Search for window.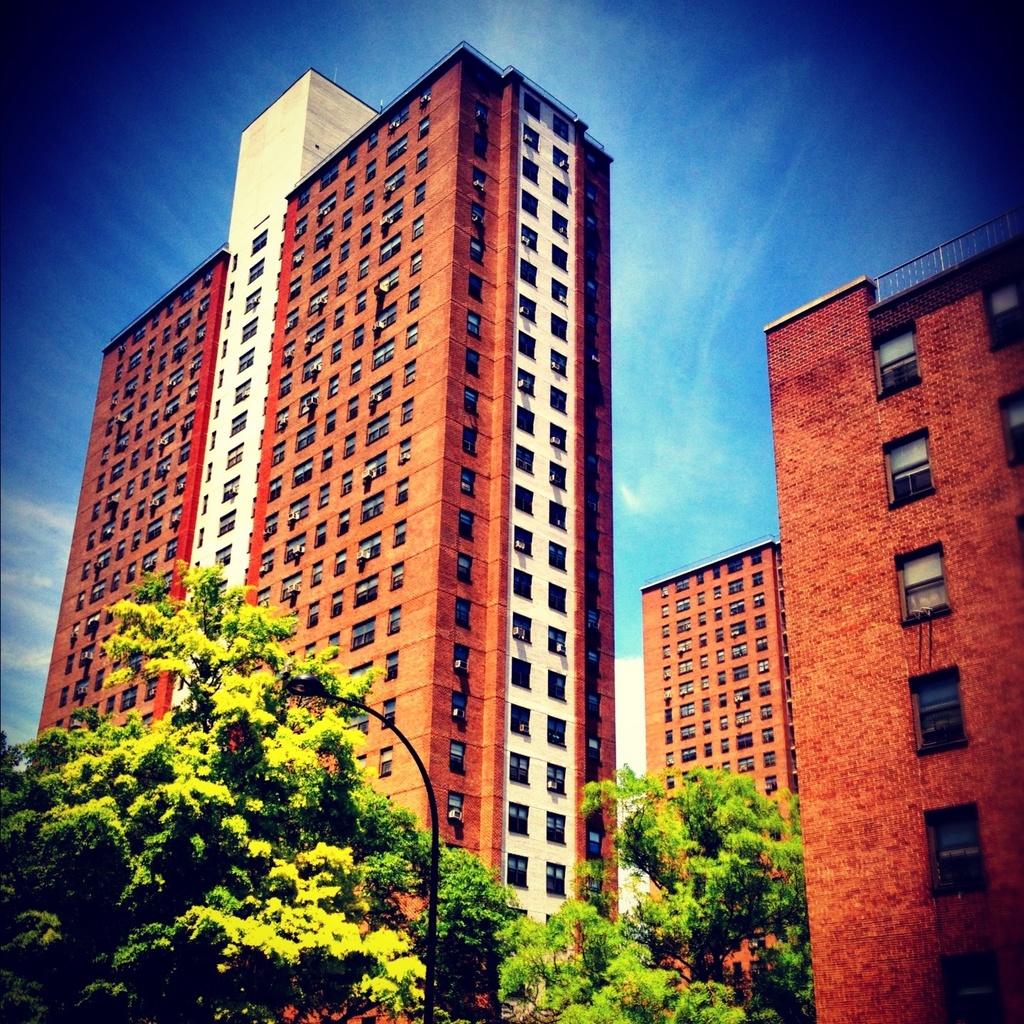
Found at <bbox>445, 792, 465, 827</bbox>.
